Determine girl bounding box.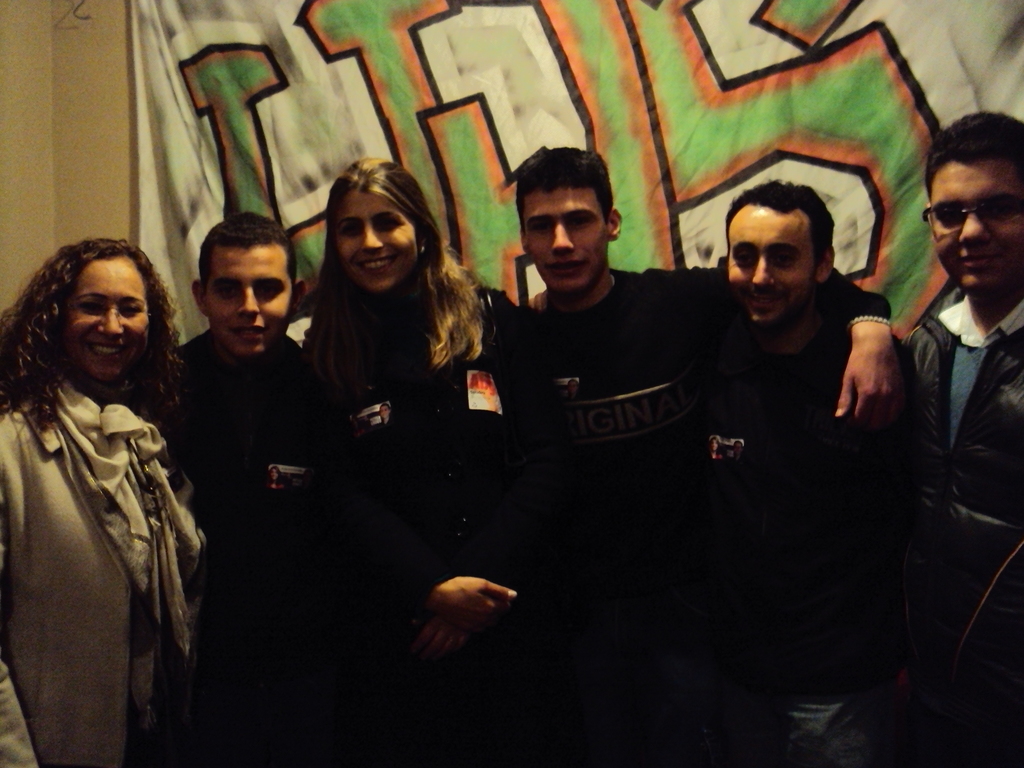
Determined: 301:152:547:707.
